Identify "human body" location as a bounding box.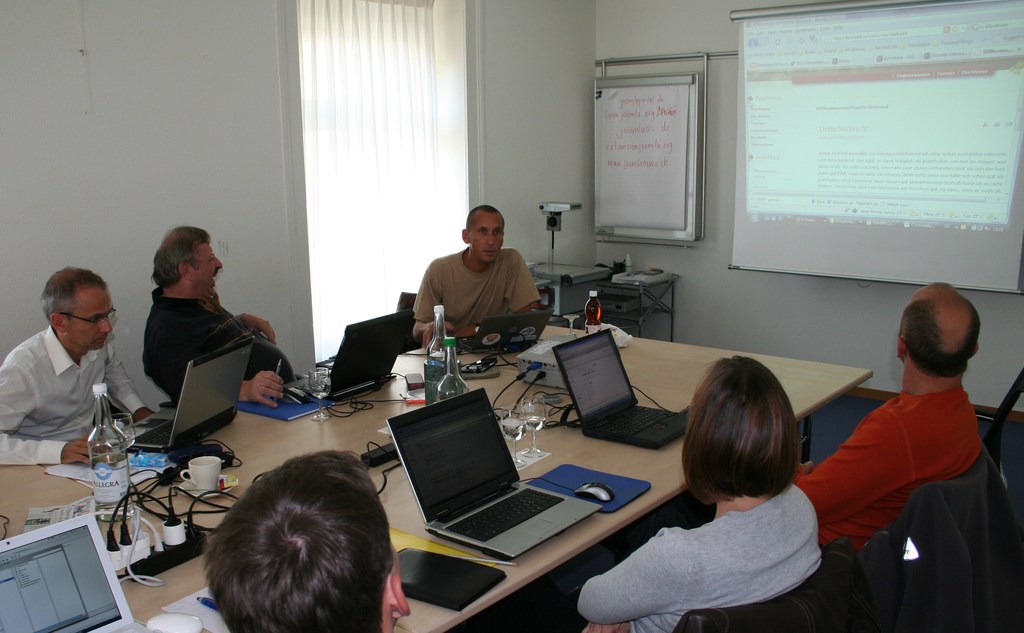
(577, 355, 822, 632).
